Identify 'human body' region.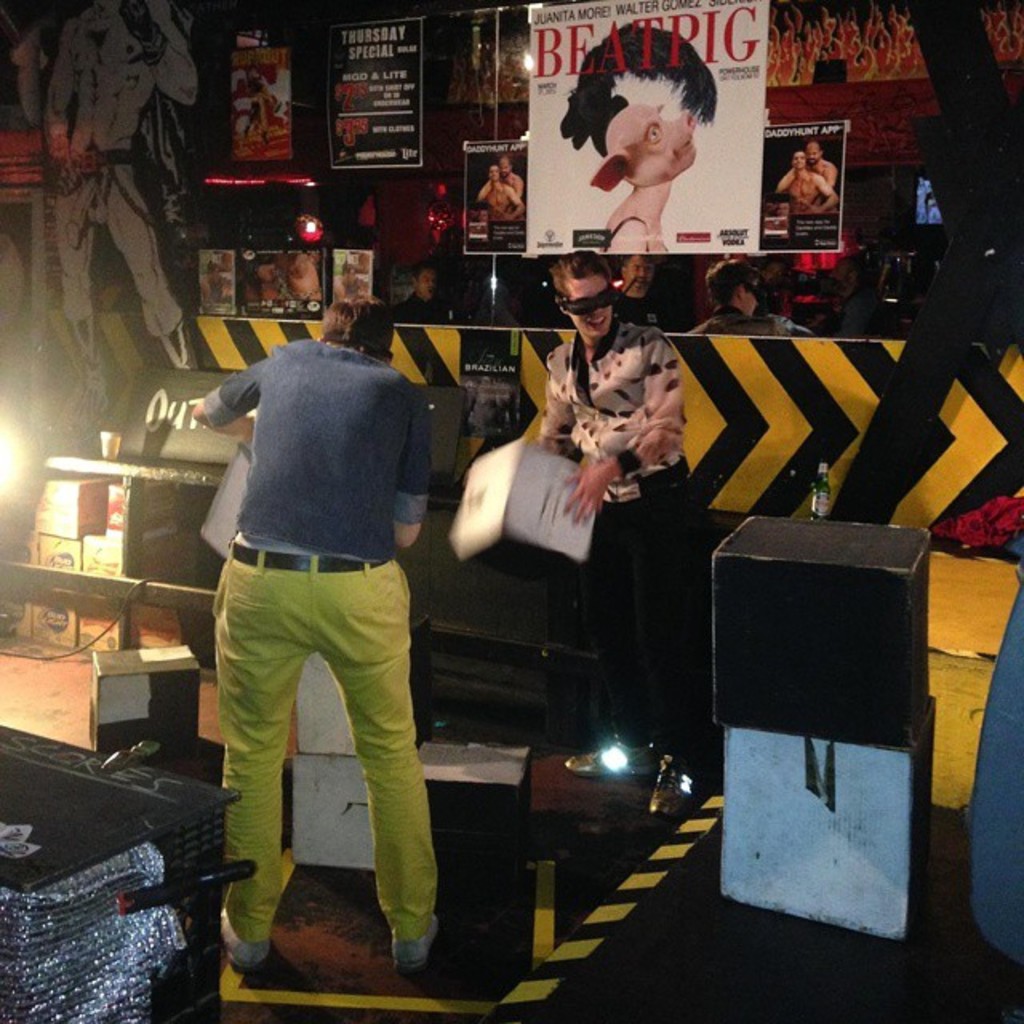
Region: <bbox>686, 256, 808, 333</bbox>.
